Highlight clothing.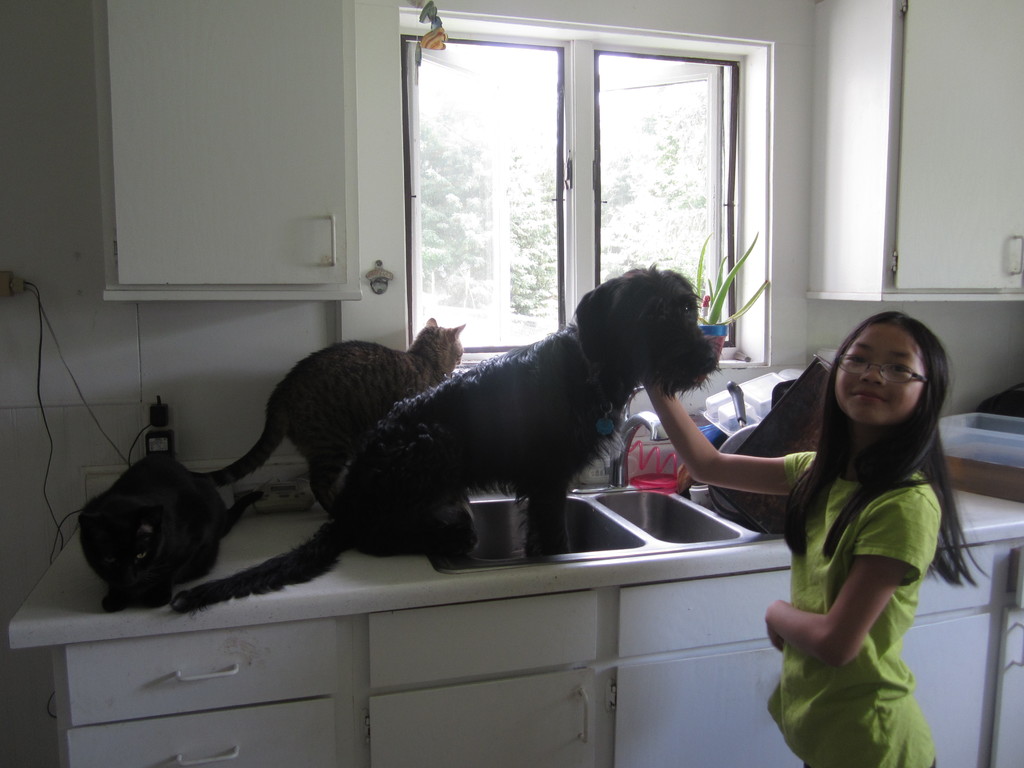
Highlighted region: crop(758, 471, 936, 745).
